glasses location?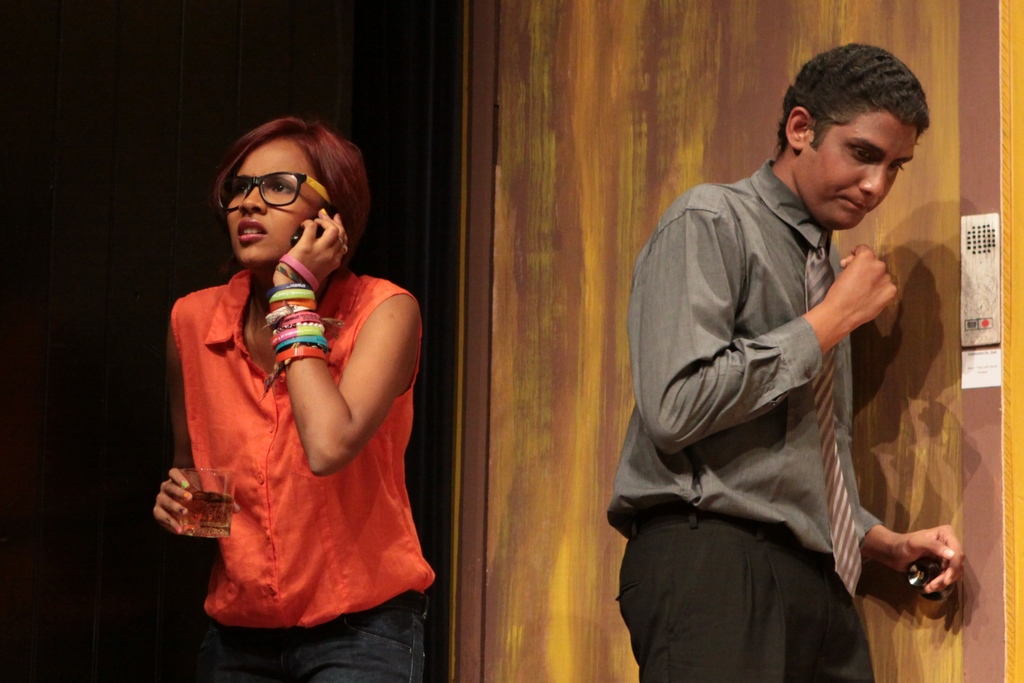
pyautogui.locateOnScreen(212, 169, 338, 218)
